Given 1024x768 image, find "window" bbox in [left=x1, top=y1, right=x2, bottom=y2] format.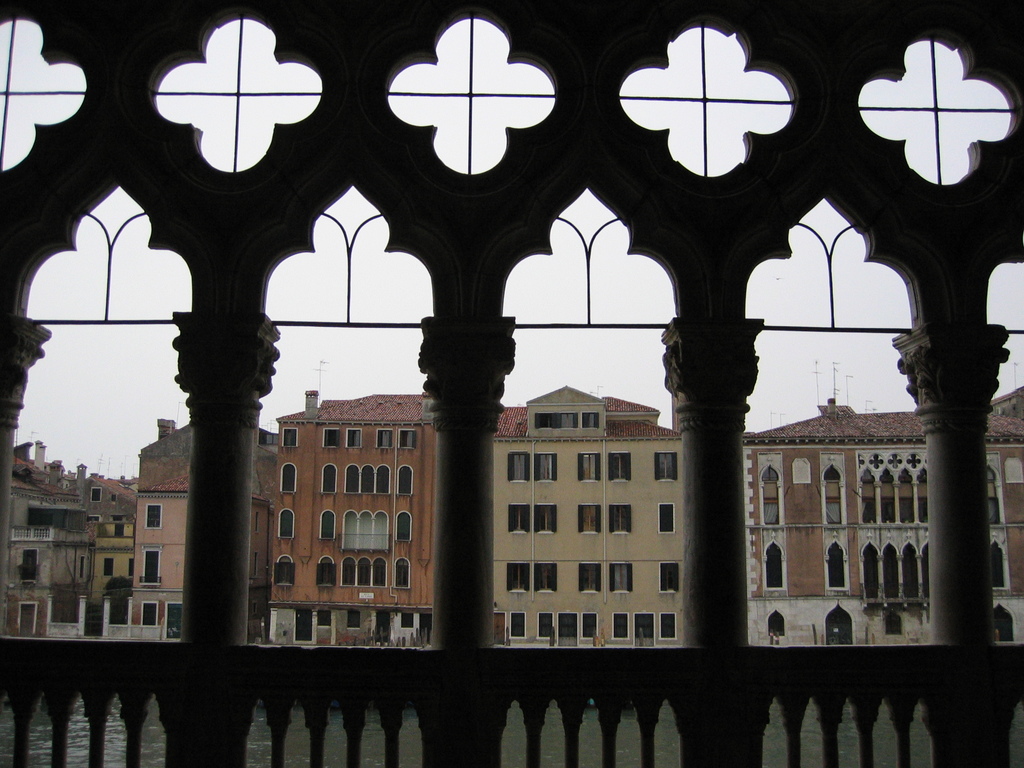
[left=615, top=613, right=628, bottom=636].
